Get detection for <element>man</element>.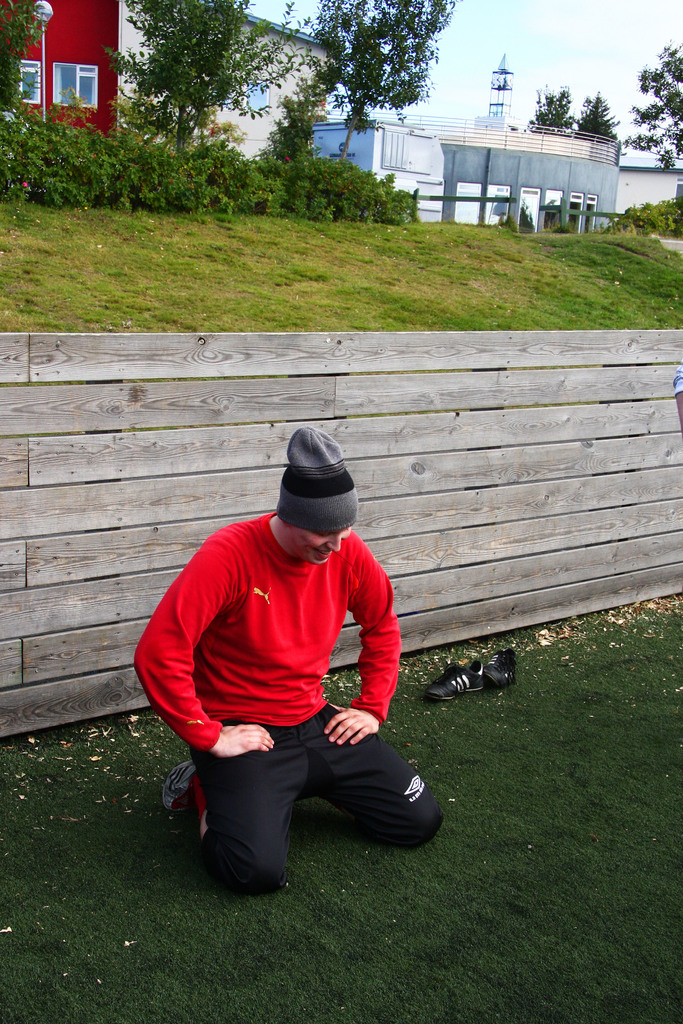
Detection: {"left": 128, "top": 426, "right": 451, "bottom": 897}.
